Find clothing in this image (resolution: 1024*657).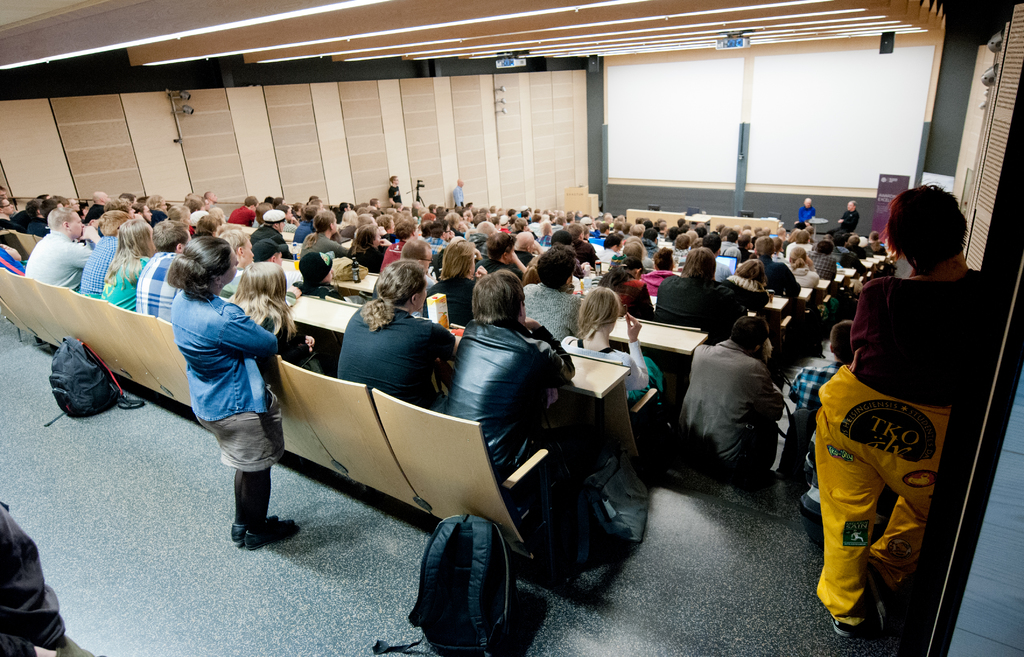
bbox=(177, 288, 278, 532).
